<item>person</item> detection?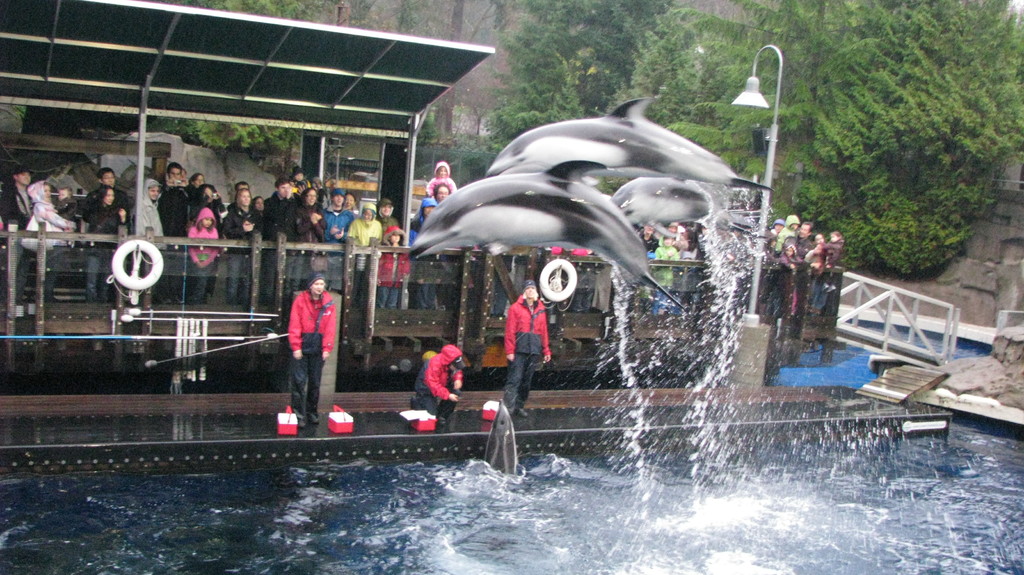
408, 337, 463, 432
